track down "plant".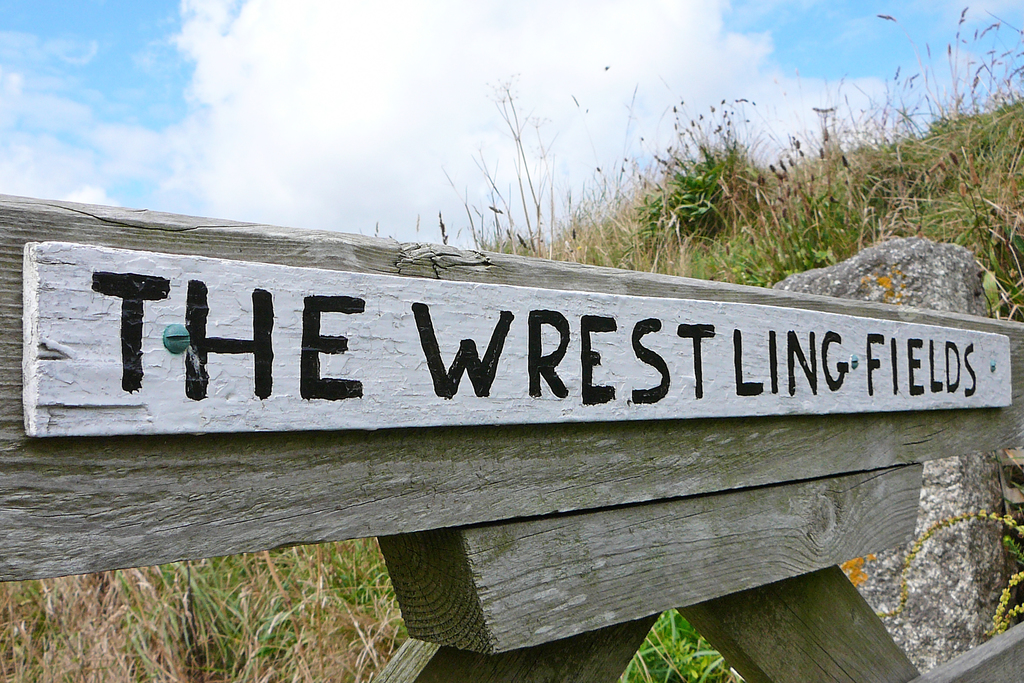
Tracked to bbox=(0, 541, 405, 682).
